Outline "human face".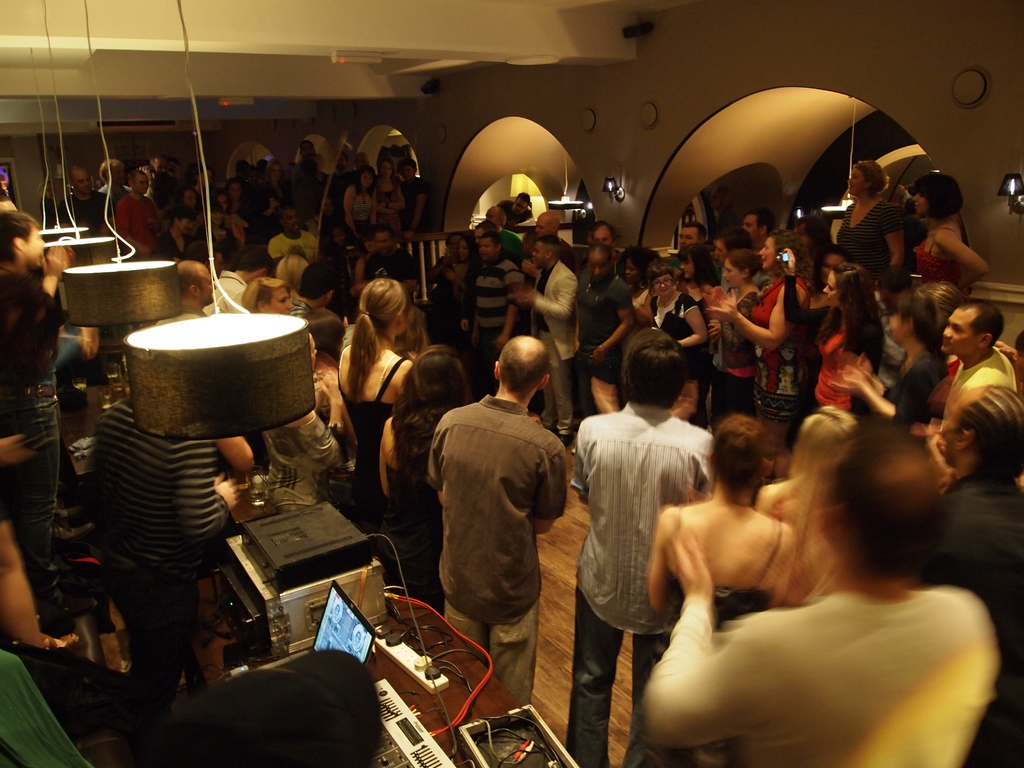
Outline: 531/243/540/268.
